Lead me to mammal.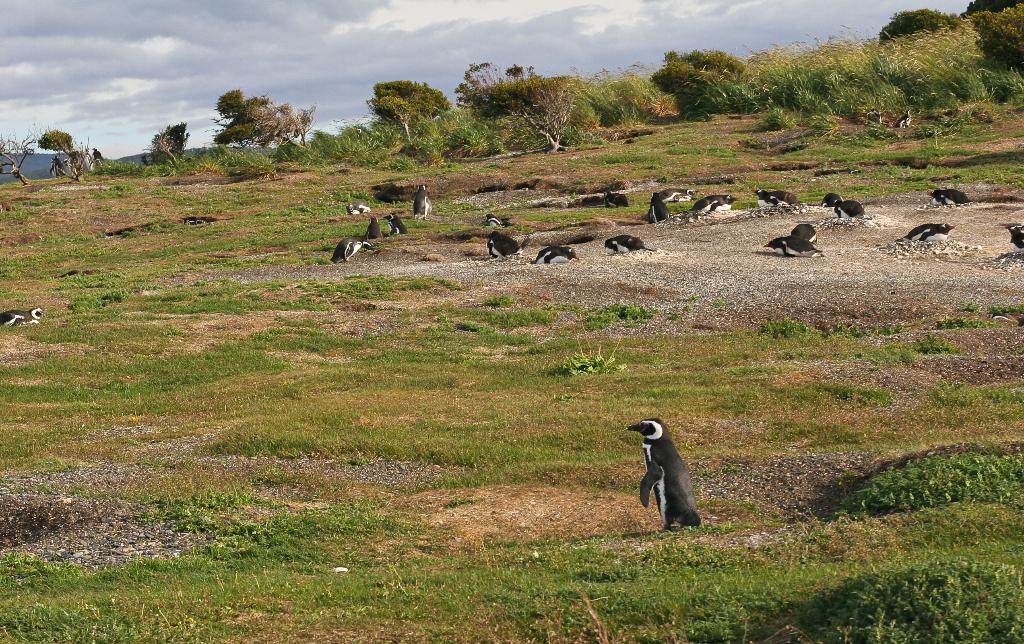
Lead to <region>646, 193, 668, 221</region>.
